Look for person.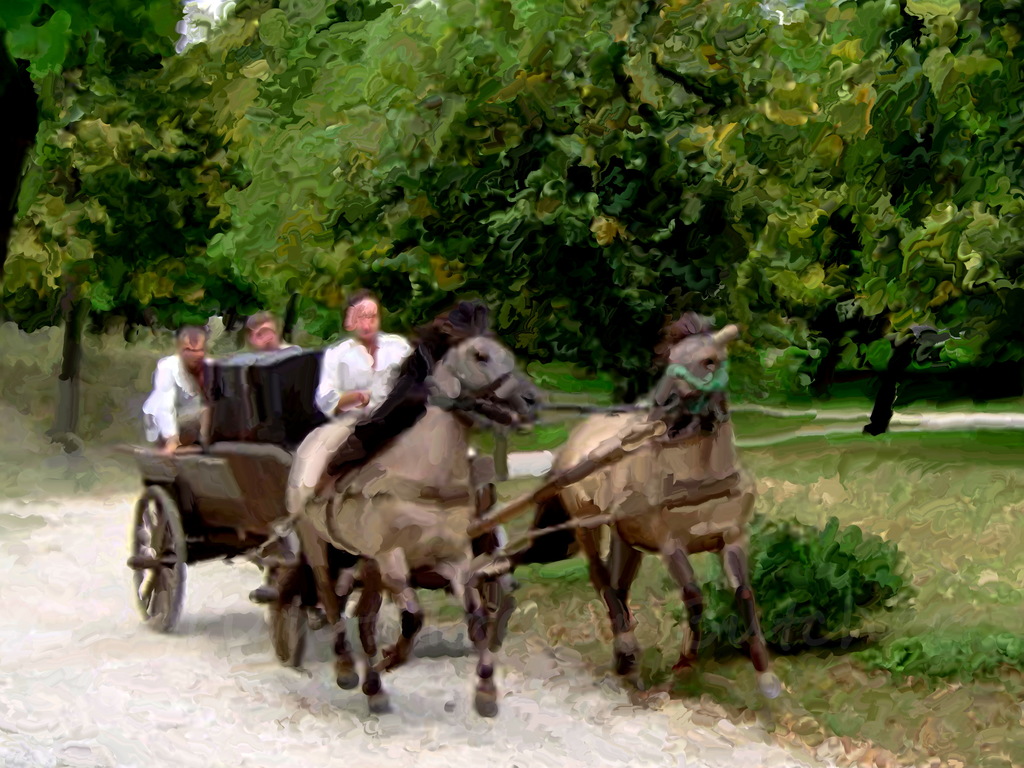
Found: box(315, 291, 419, 419).
